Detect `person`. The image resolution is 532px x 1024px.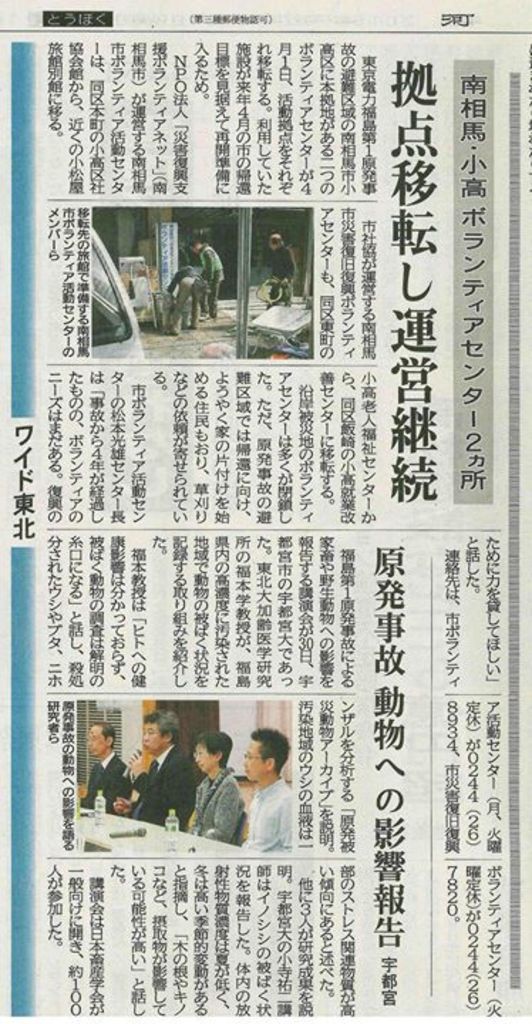
240, 727, 294, 856.
